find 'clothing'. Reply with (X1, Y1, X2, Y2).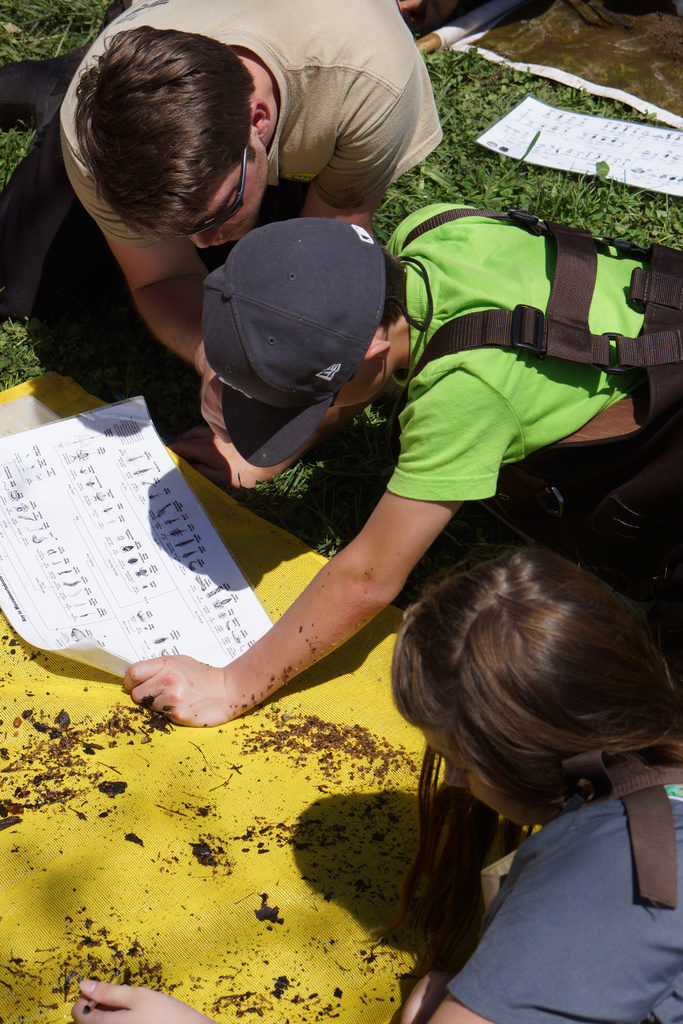
(306, 199, 682, 596).
